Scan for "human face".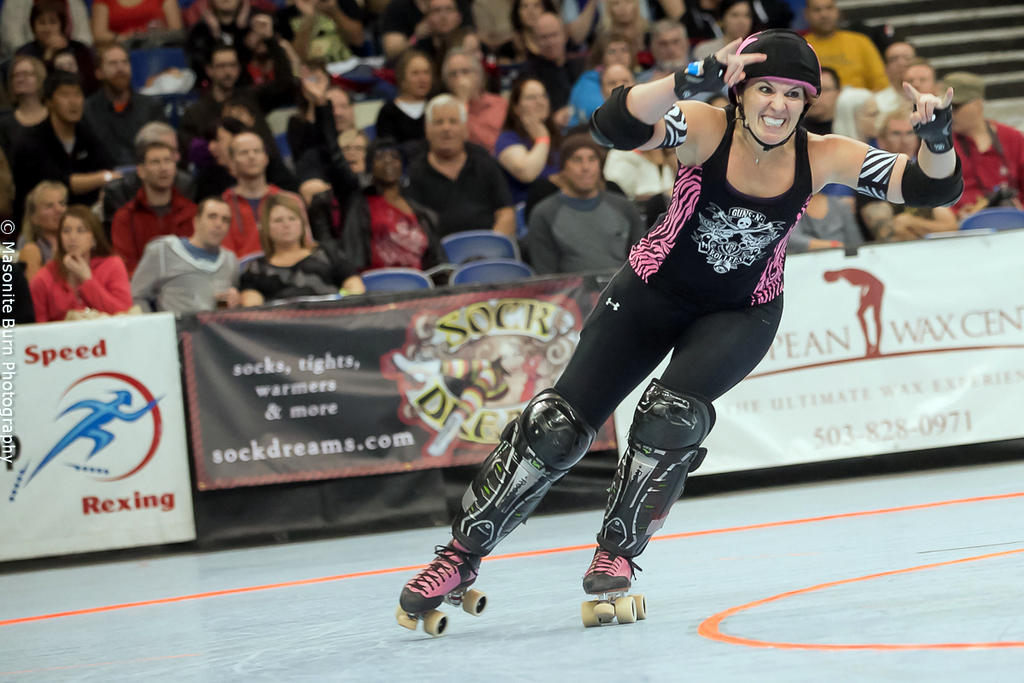
Scan result: (207,46,242,82).
